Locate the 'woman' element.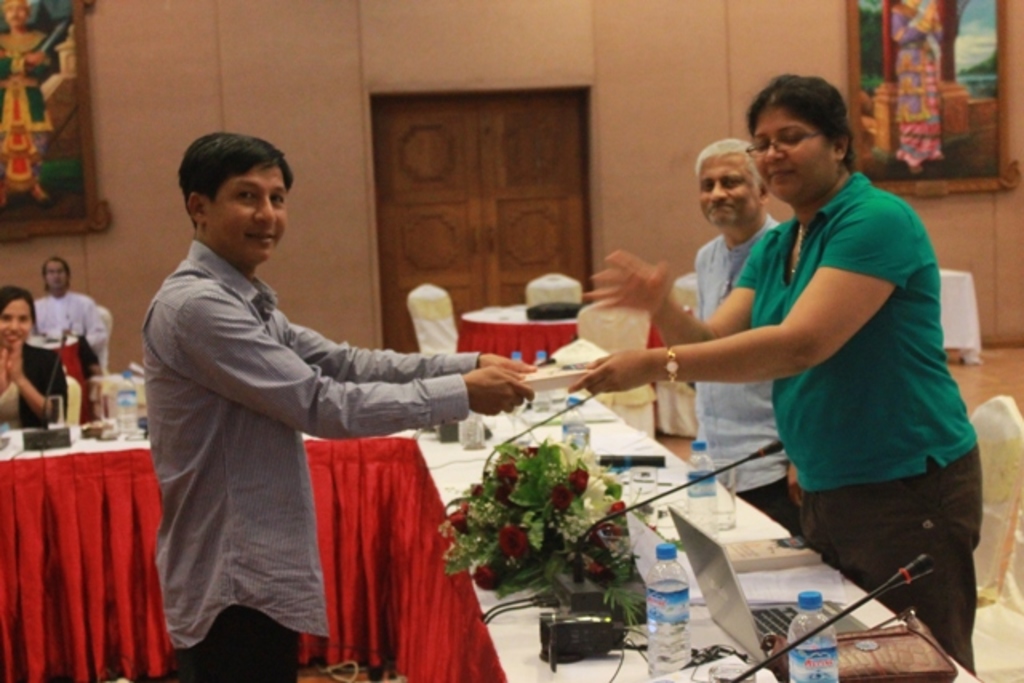
Element bbox: 0,283,69,433.
